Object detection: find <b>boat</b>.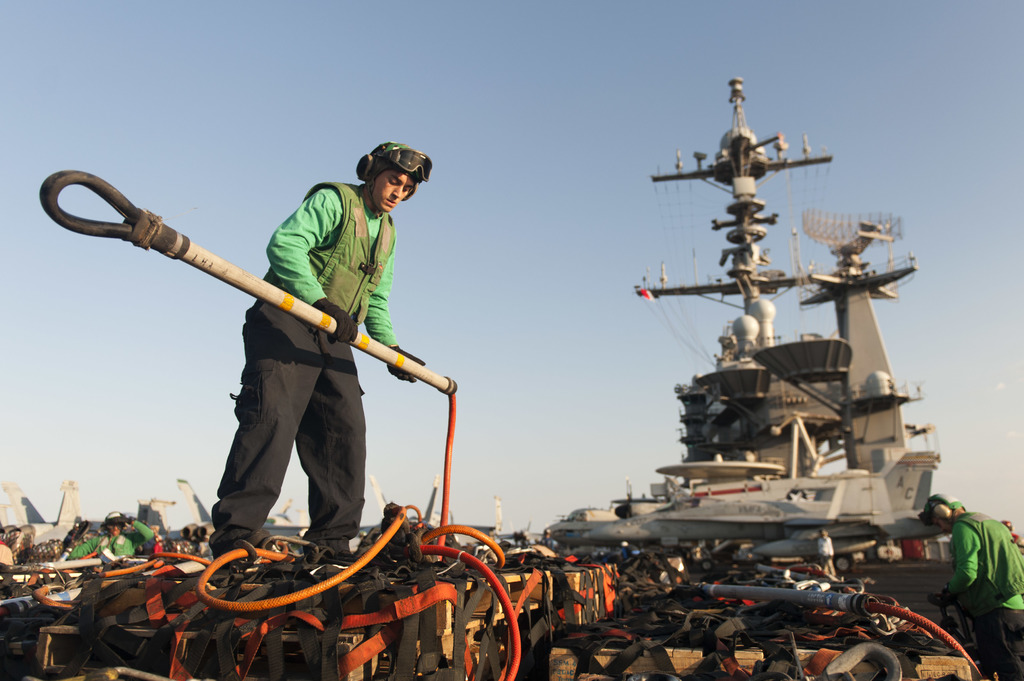
box(547, 66, 924, 556).
